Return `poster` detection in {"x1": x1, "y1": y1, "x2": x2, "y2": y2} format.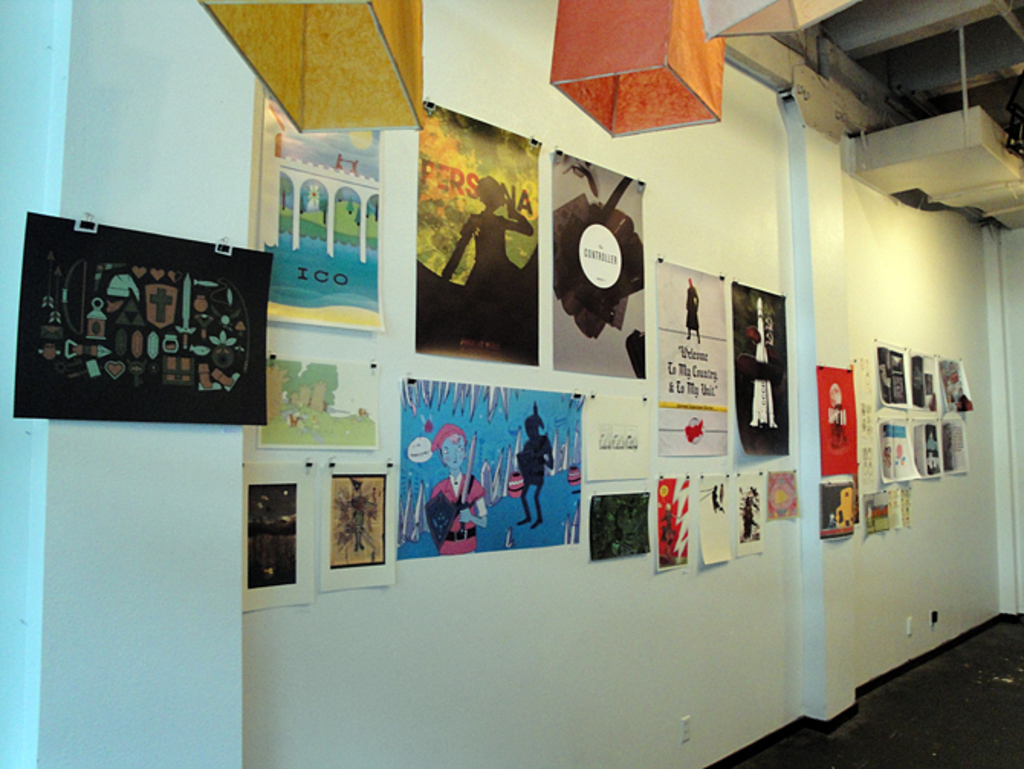
{"x1": 940, "y1": 361, "x2": 972, "y2": 414}.
